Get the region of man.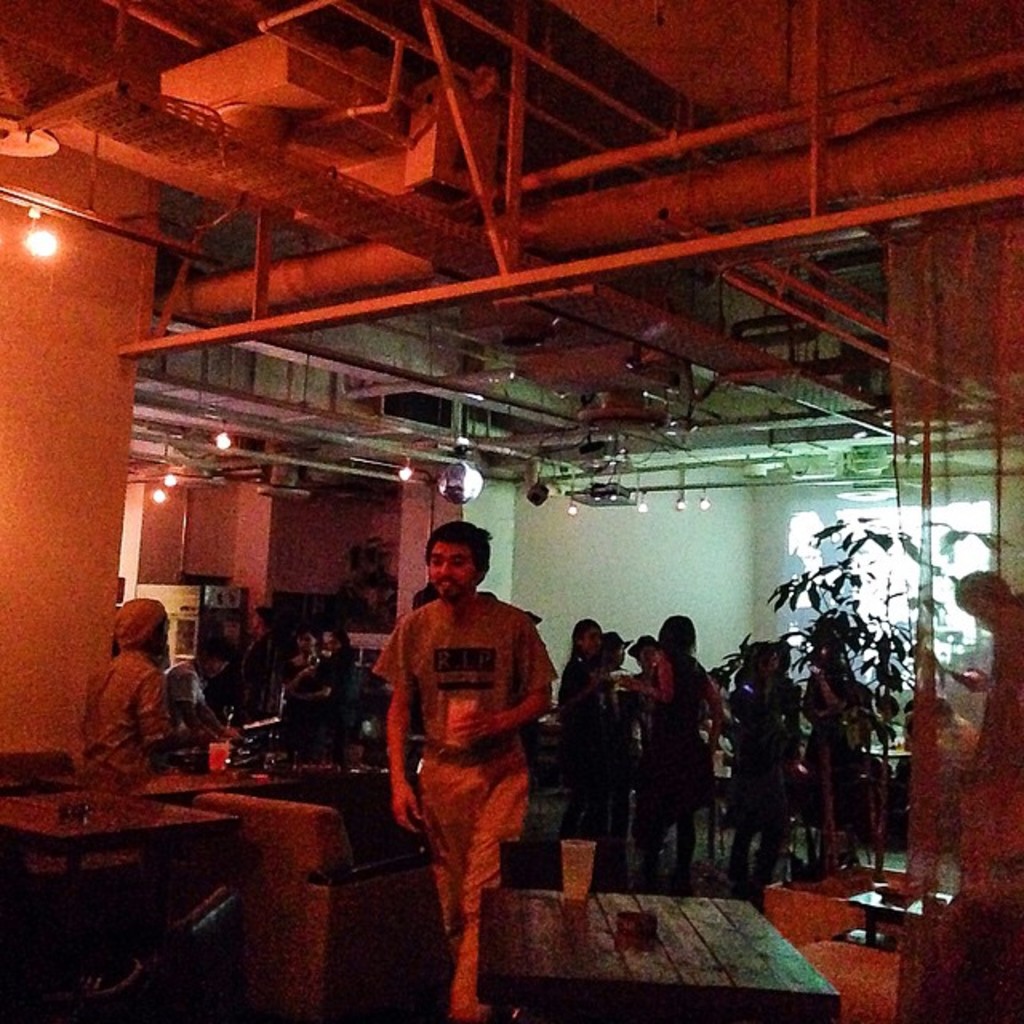
{"left": 80, "top": 595, "right": 189, "bottom": 790}.
